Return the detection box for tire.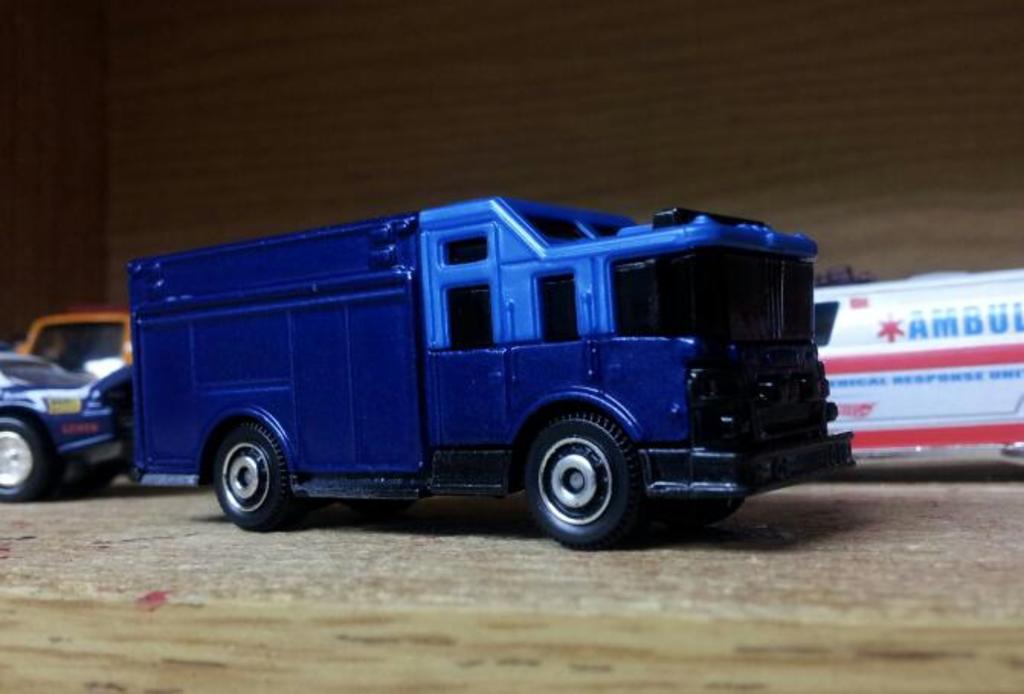
0 416 40 505.
